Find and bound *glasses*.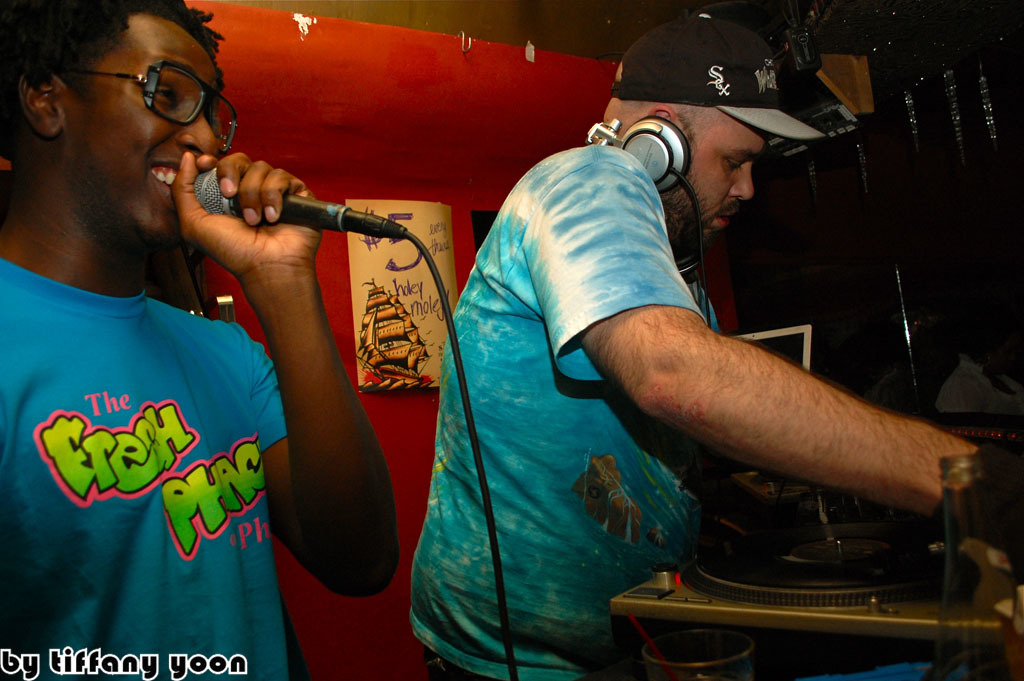
Bound: pyautogui.locateOnScreen(28, 54, 229, 147).
